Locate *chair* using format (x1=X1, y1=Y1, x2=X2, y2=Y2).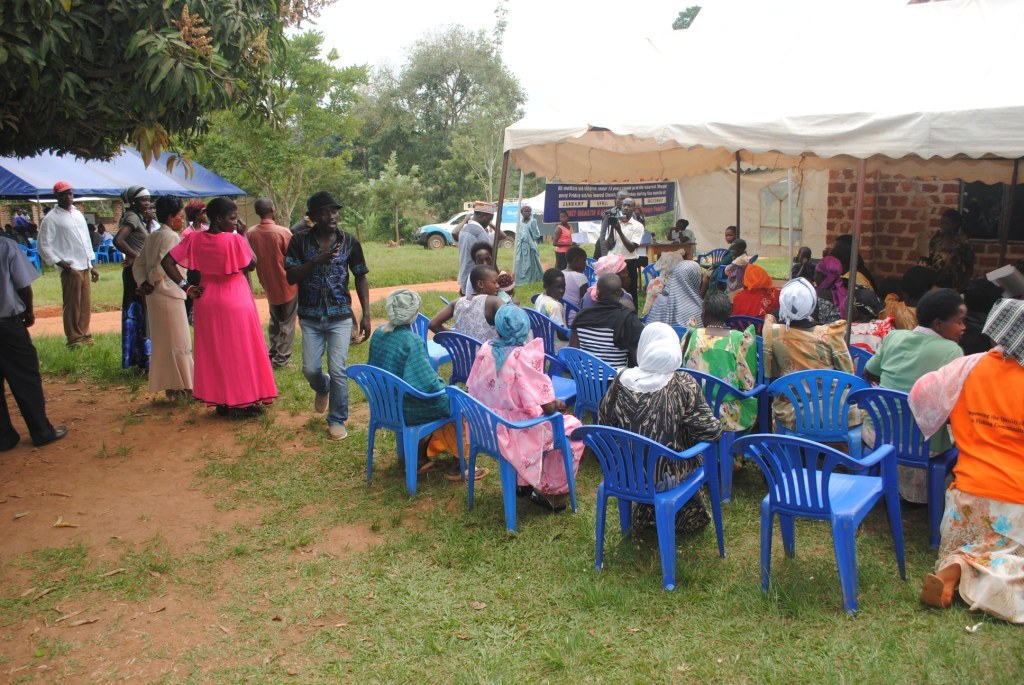
(x1=723, y1=314, x2=771, y2=366).
